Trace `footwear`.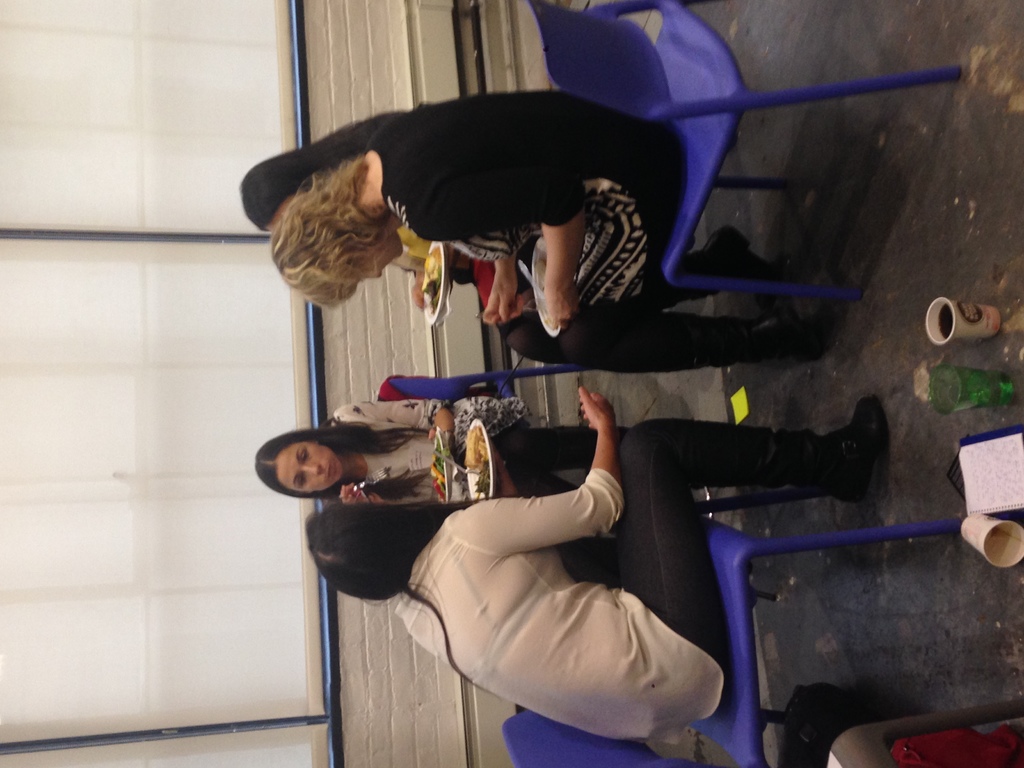
Traced to crop(700, 227, 770, 297).
